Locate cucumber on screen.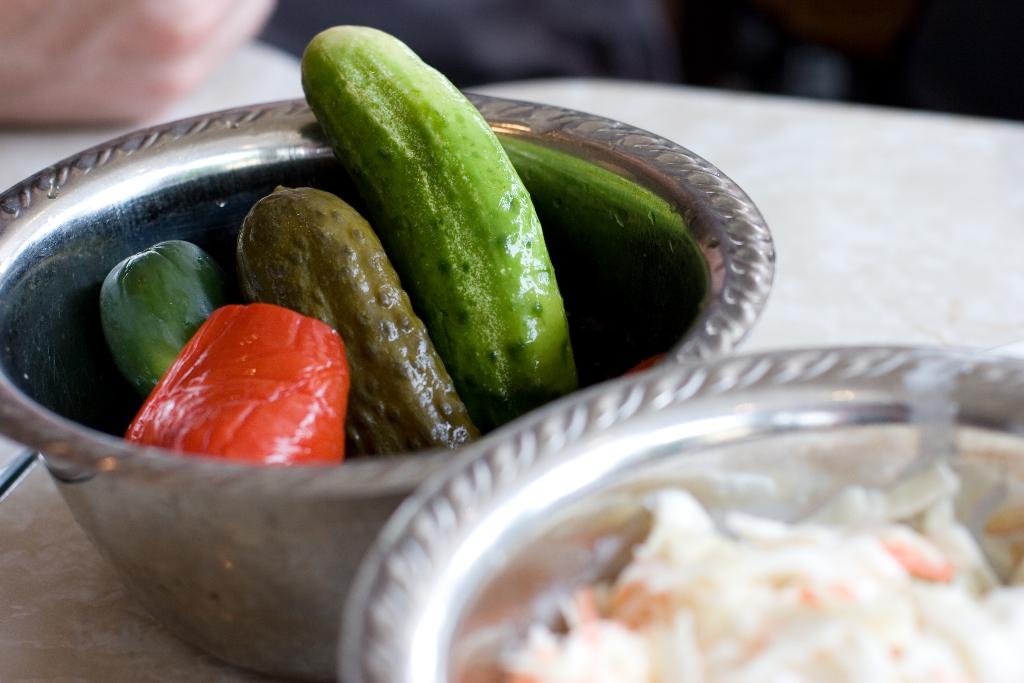
On screen at detection(232, 184, 477, 453).
